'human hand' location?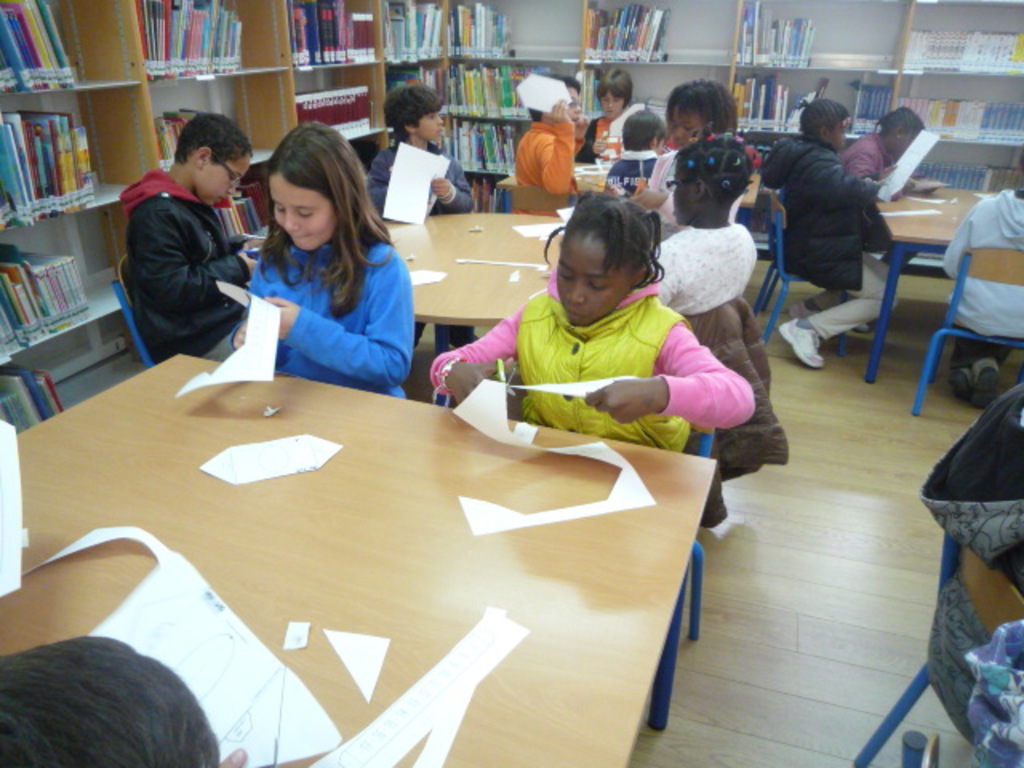
bbox(634, 182, 669, 213)
